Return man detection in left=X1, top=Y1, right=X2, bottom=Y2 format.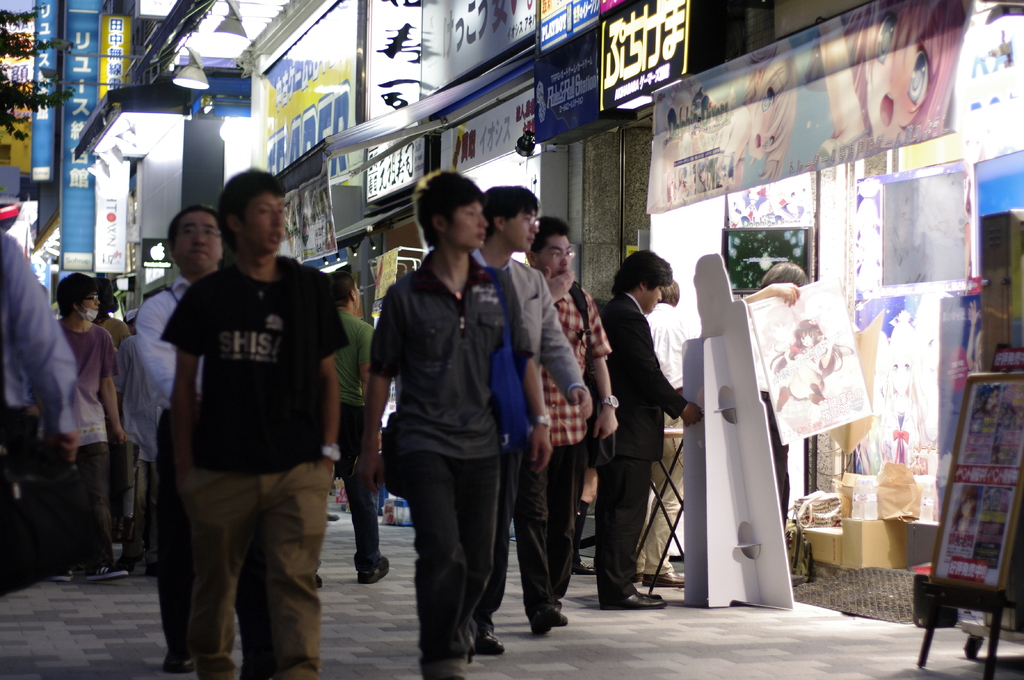
left=524, top=214, right=620, bottom=622.
